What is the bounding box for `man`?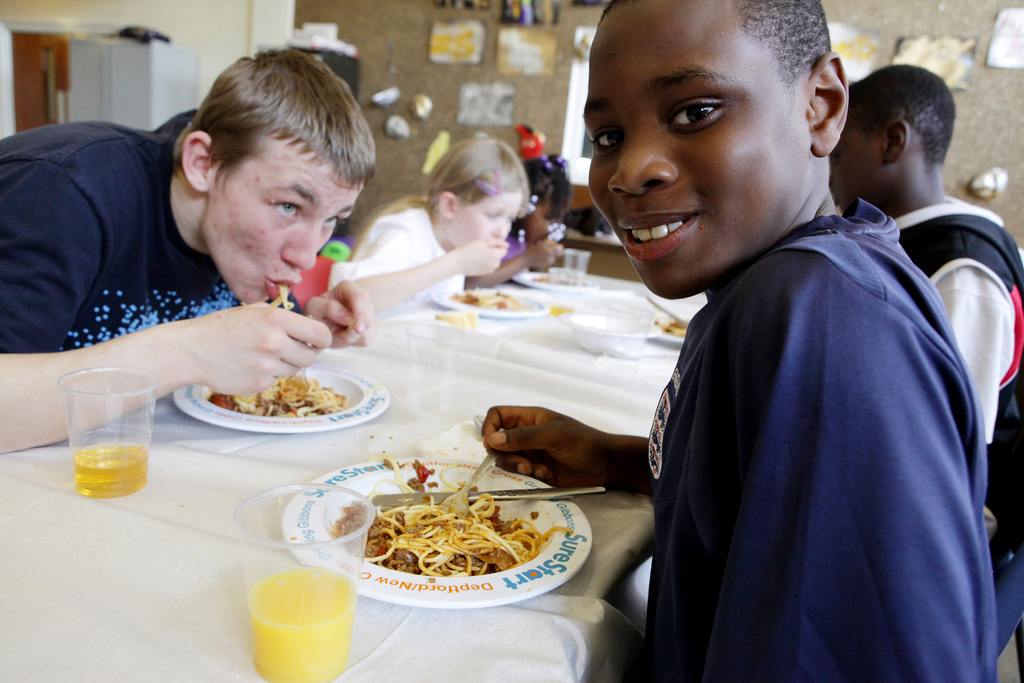
bbox=[0, 61, 431, 408].
